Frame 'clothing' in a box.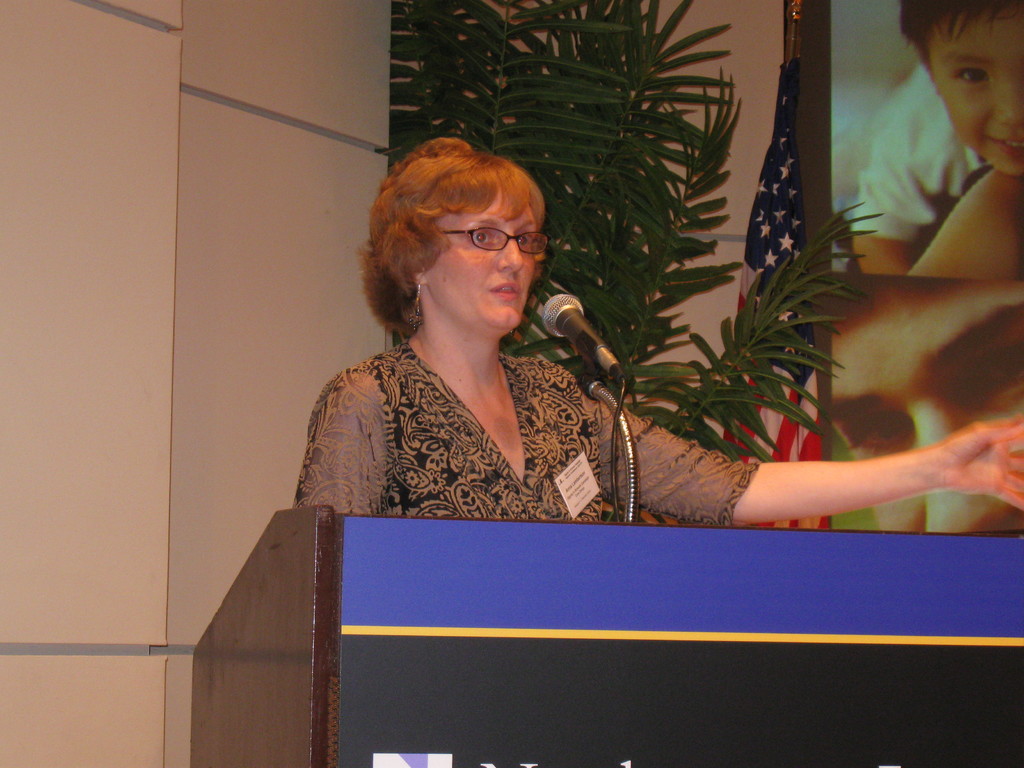
[x1=292, y1=338, x2=760, y2=518].
